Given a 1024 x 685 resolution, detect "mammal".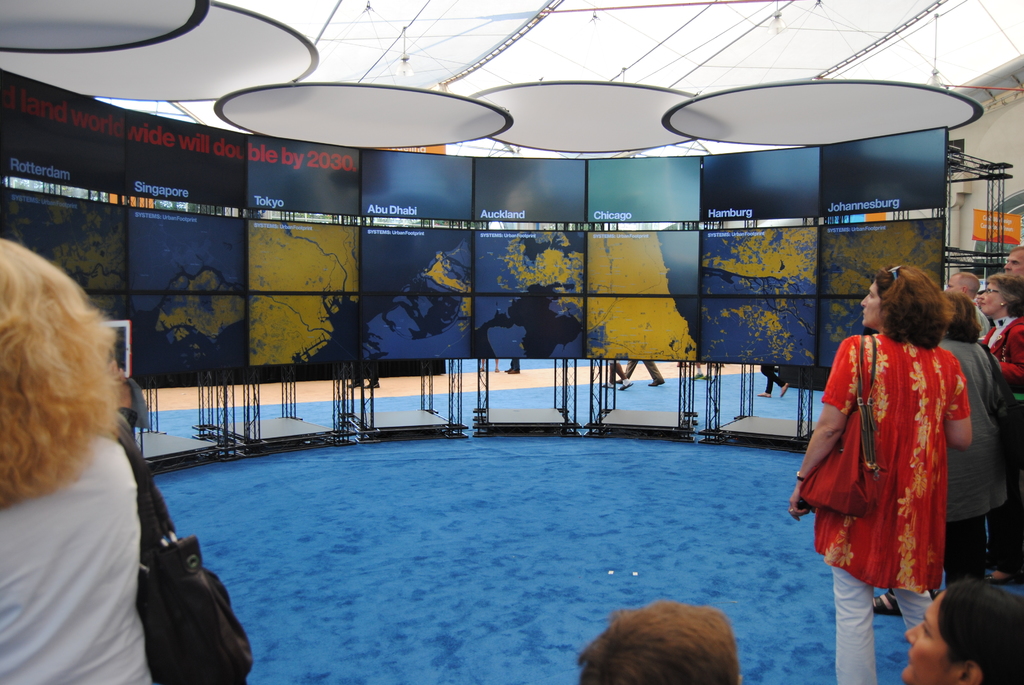
(x1=946, y1=271, x2=986, y2=324).
